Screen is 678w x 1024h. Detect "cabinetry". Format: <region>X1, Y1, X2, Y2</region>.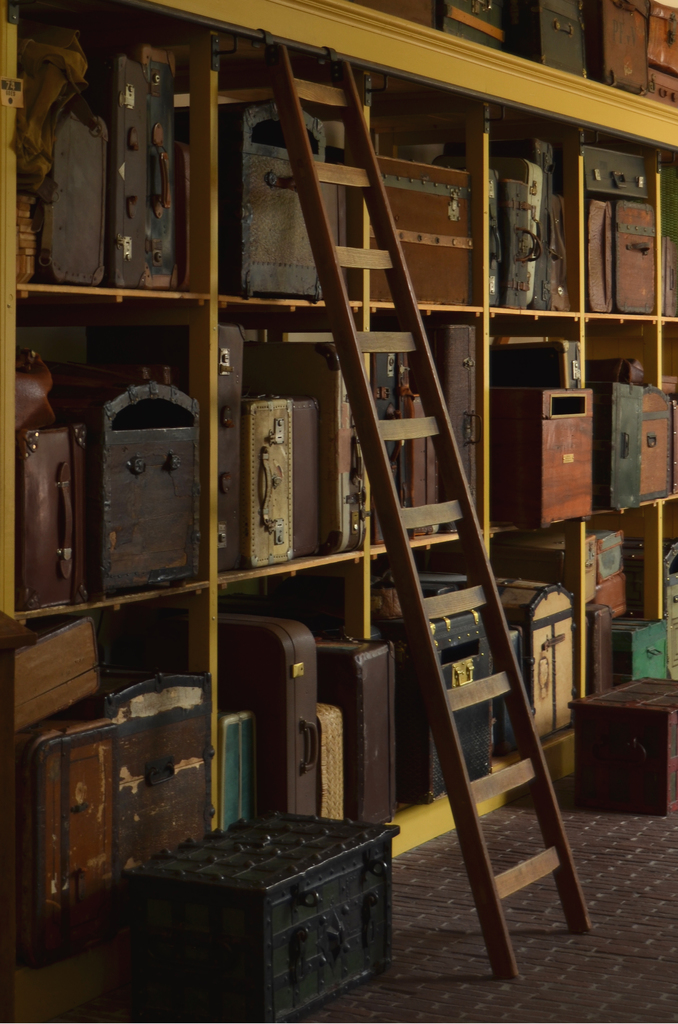
<region>130, 804, 398, 1021</region>.
